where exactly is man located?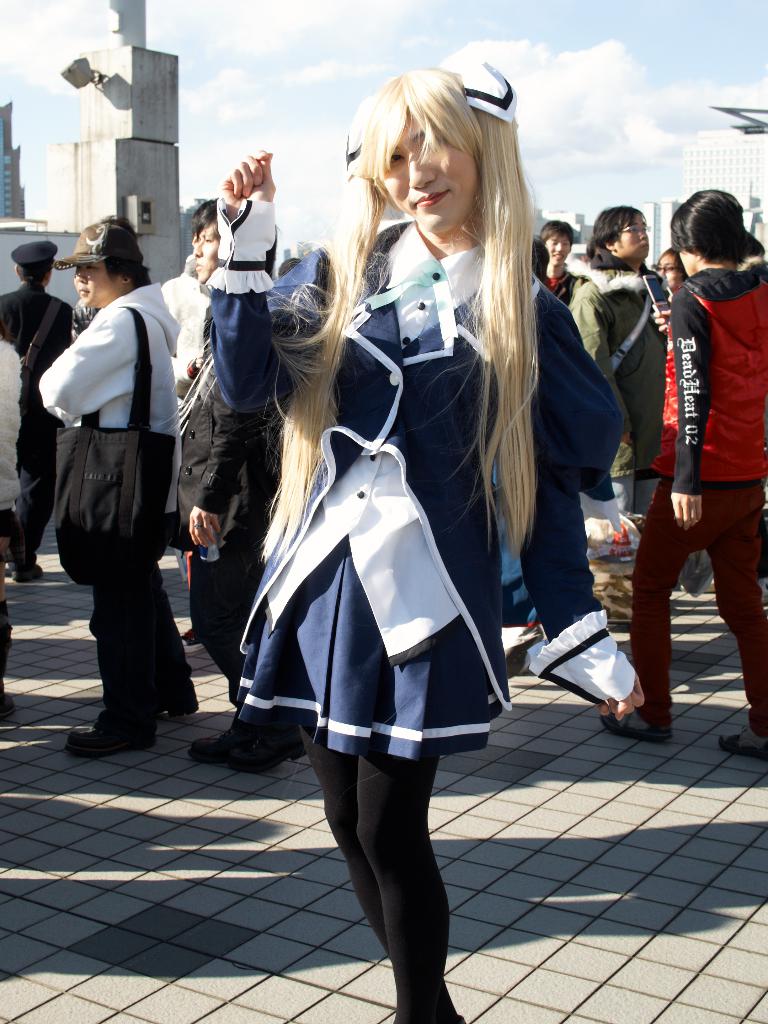
Its bounding box is bbox(0, 233, 81, 587).
